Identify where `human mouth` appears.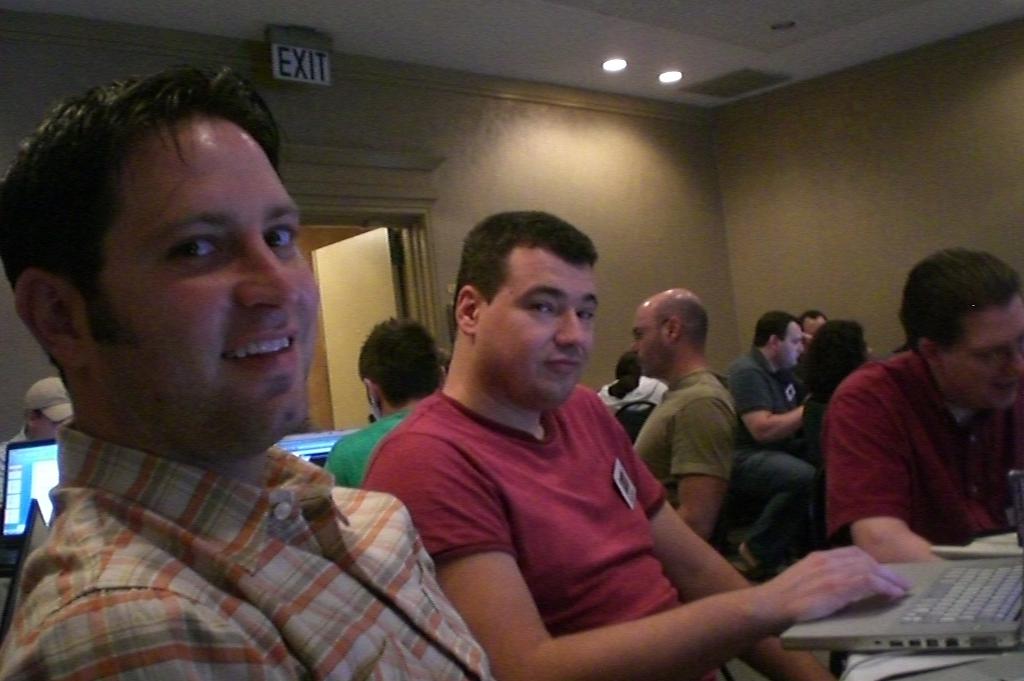
Appears at pyautogui.locateOnScreen(216, 323, 299, 375).
